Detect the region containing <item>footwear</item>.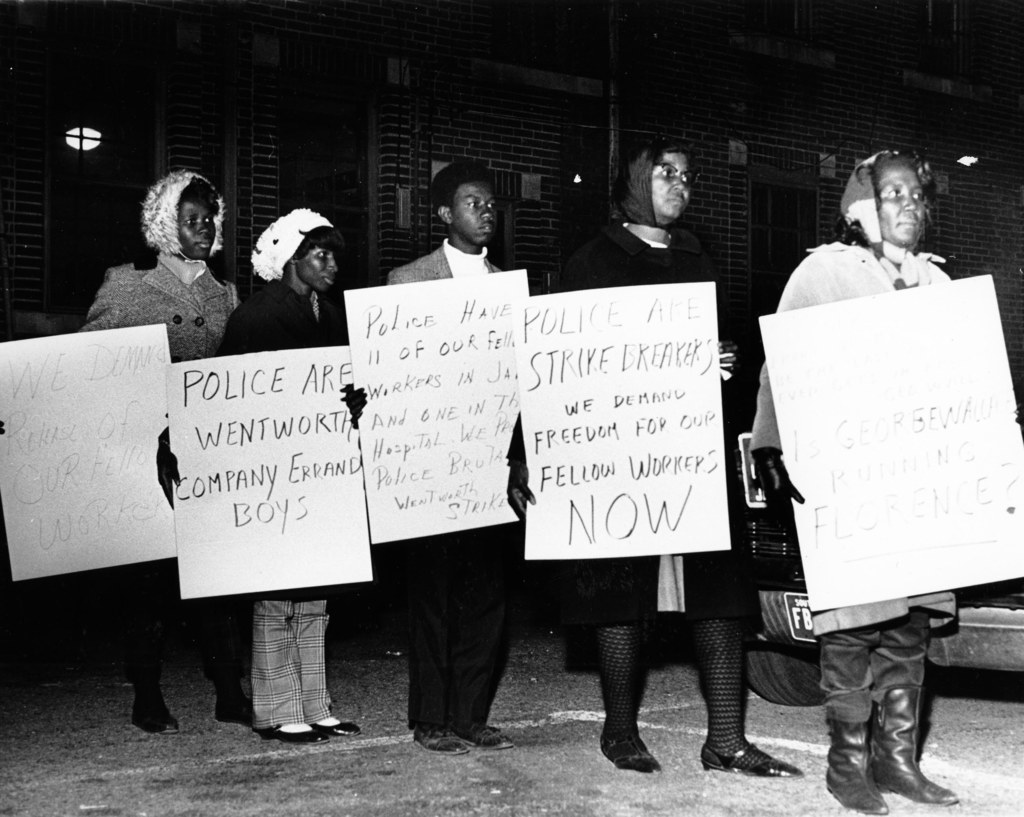
pyautogui.locateOnScreen(457, 720, 515, 751).
